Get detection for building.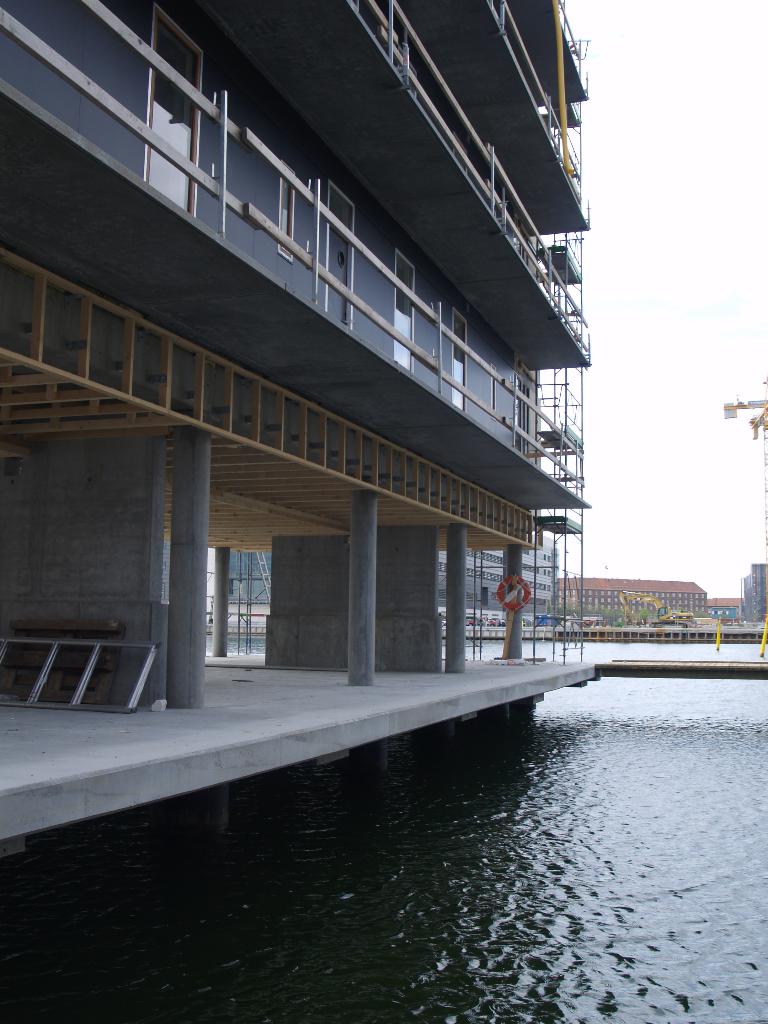
Detection: <box>433,531,557,623</box>.
